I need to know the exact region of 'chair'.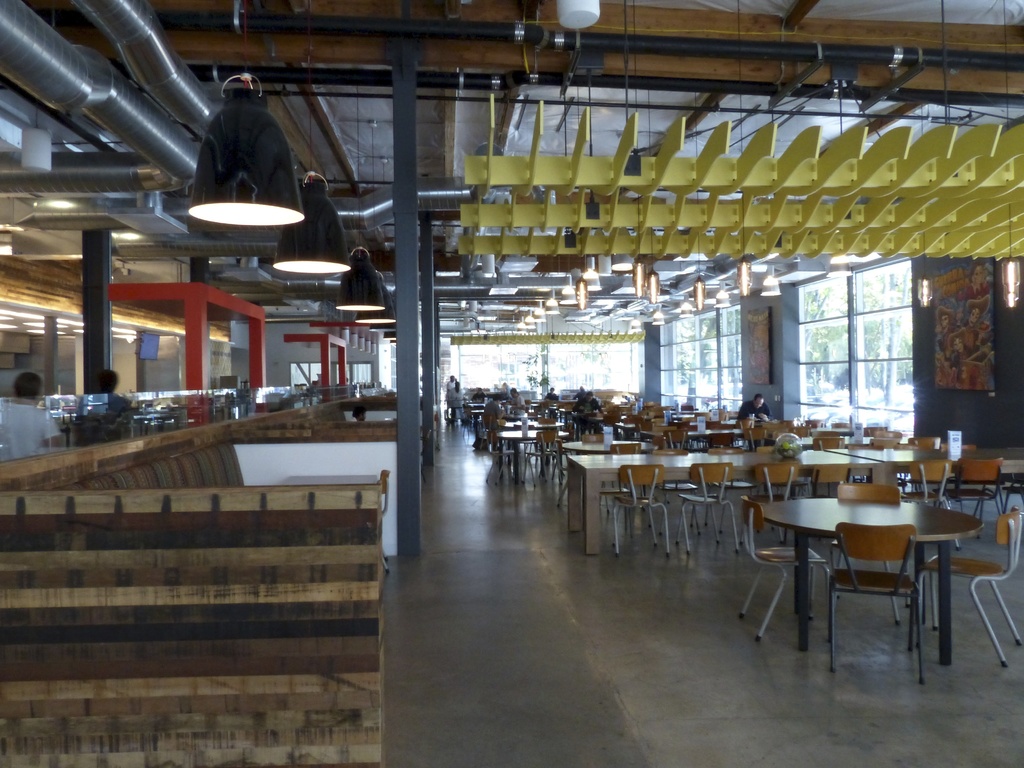
Region: 709, 446, 745, 529.
